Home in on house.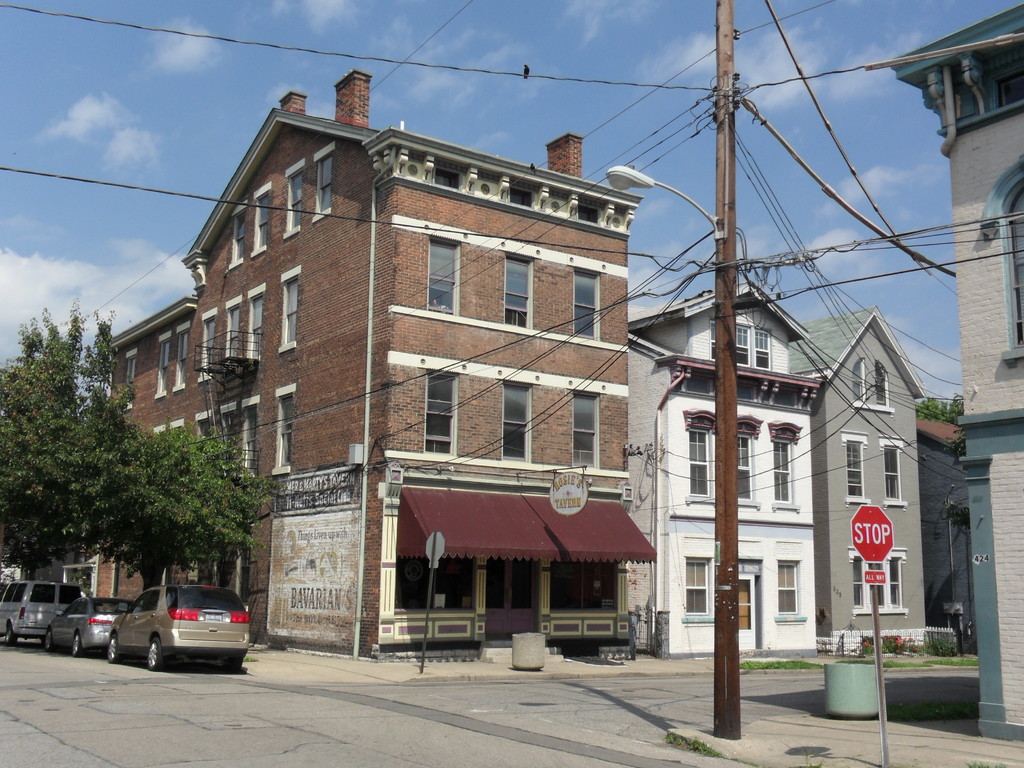
Homed in at bbox=[890, 4, 1023, 739].
